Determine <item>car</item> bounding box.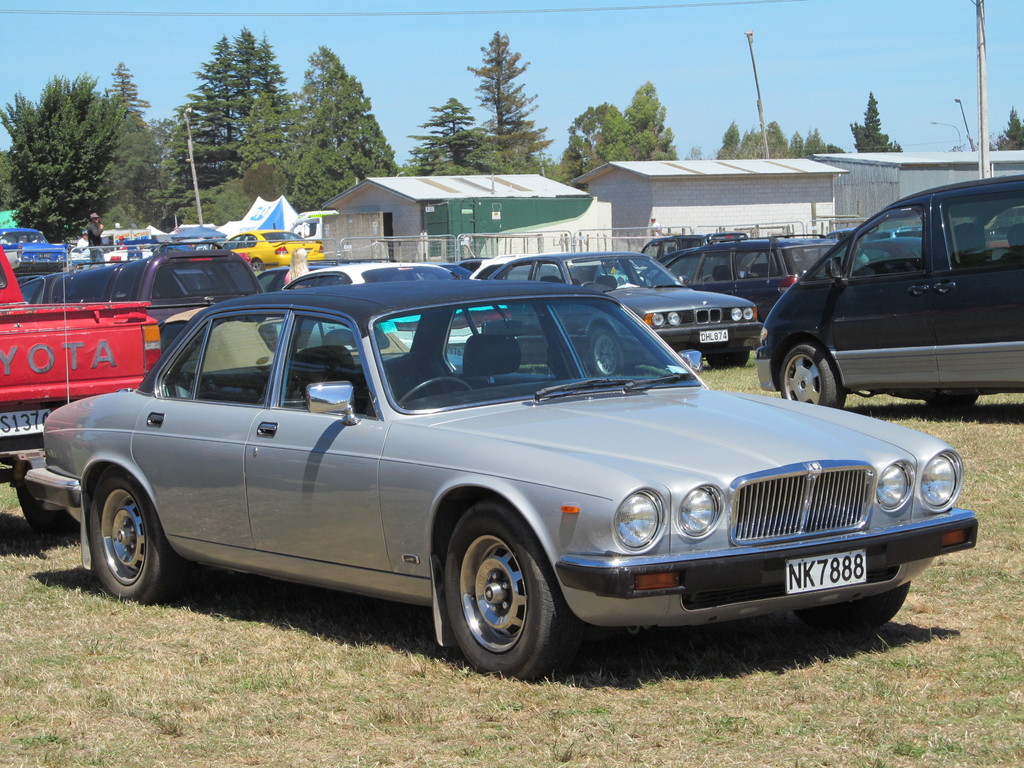
Determined: (left=0, top=224, right=73, bottom=270).
